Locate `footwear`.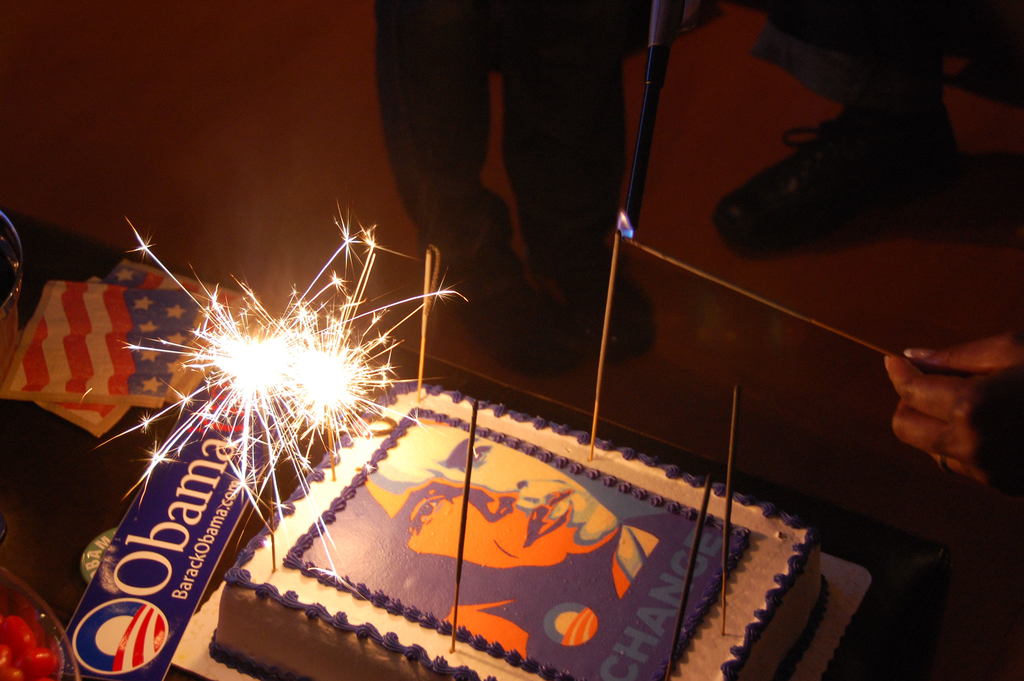
Bounding box: {"left": 529, "top": 254, "right": 660, "bottom": 369}.
